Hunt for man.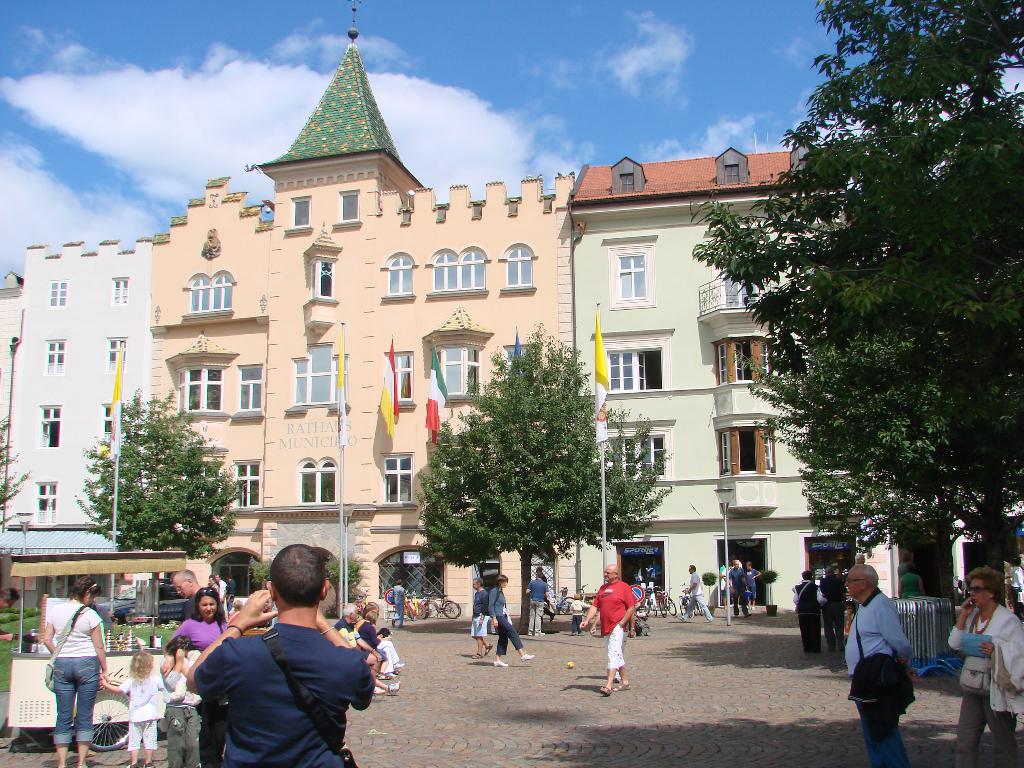
Hunted down at (680, 564, 711, 623).
